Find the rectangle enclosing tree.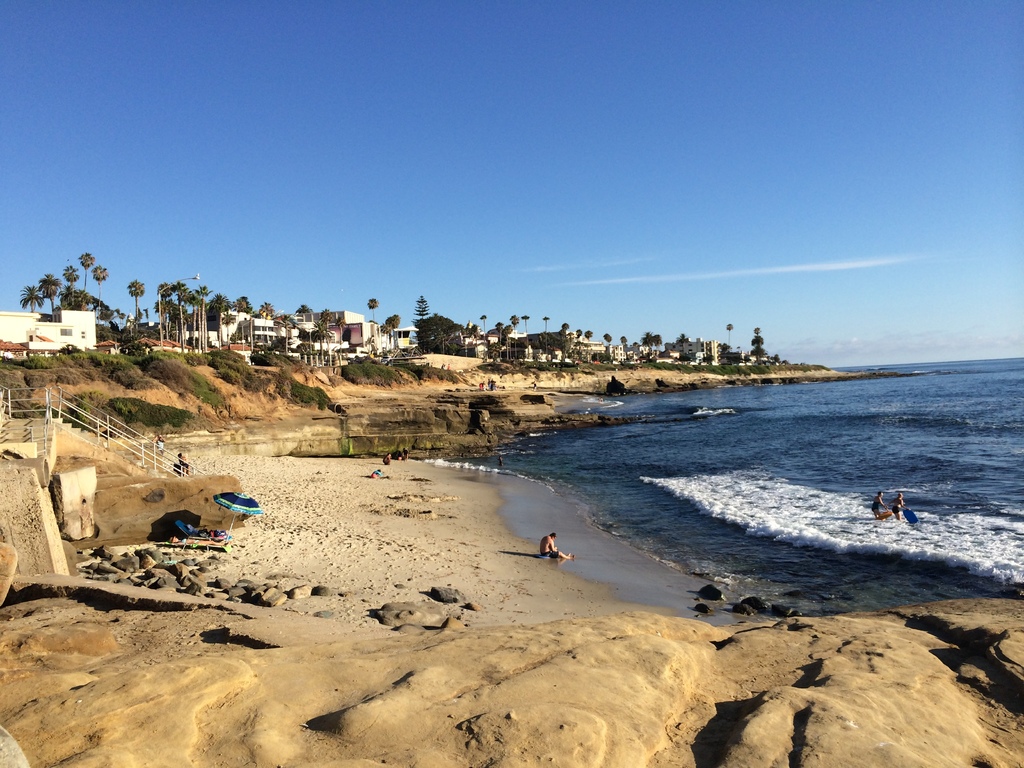
left=62, top=265, right=81, bottom=310.
